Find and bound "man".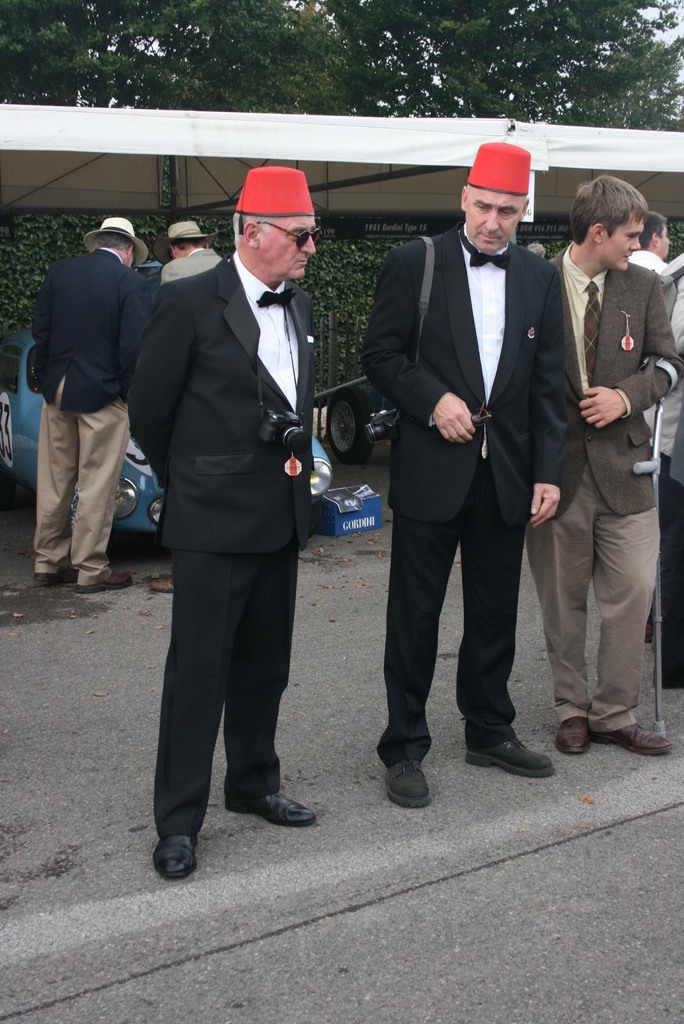
Bound: 21/188/166/604.
